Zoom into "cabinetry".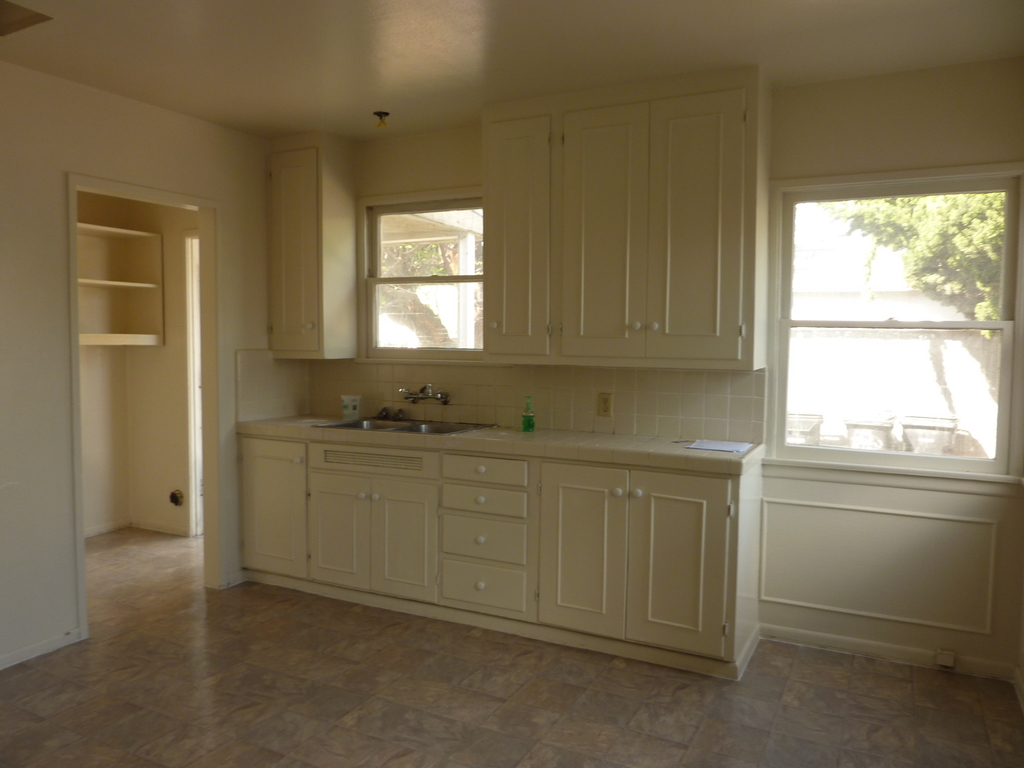
Zoom target: 302 385 759 691.
